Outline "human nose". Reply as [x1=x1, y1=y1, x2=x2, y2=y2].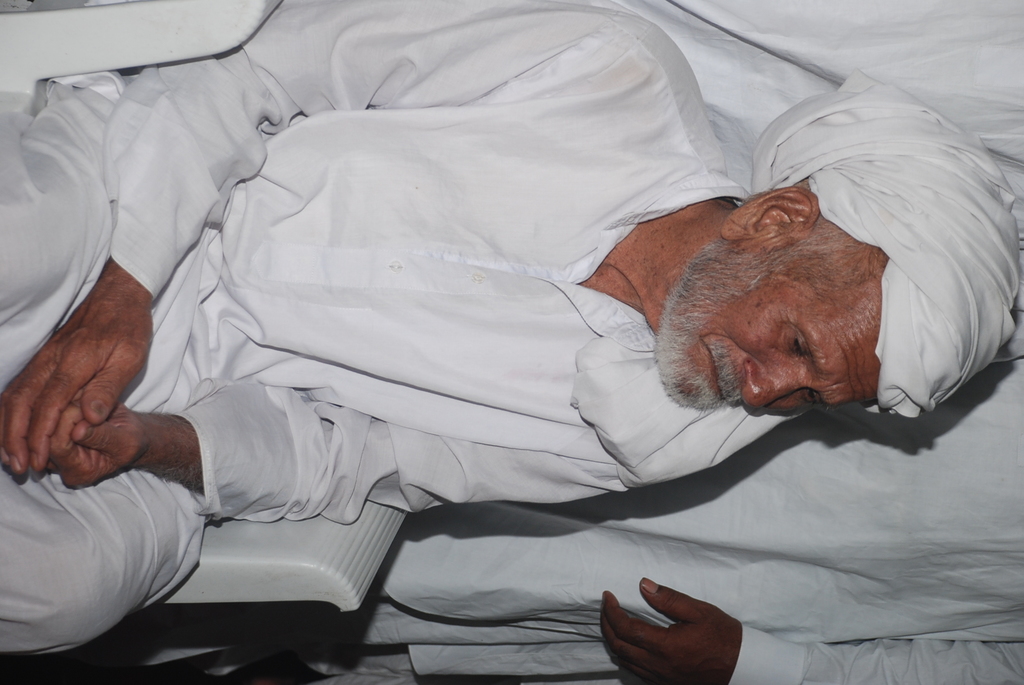
[x1=738, y1=361, x2=805, y2=409].
